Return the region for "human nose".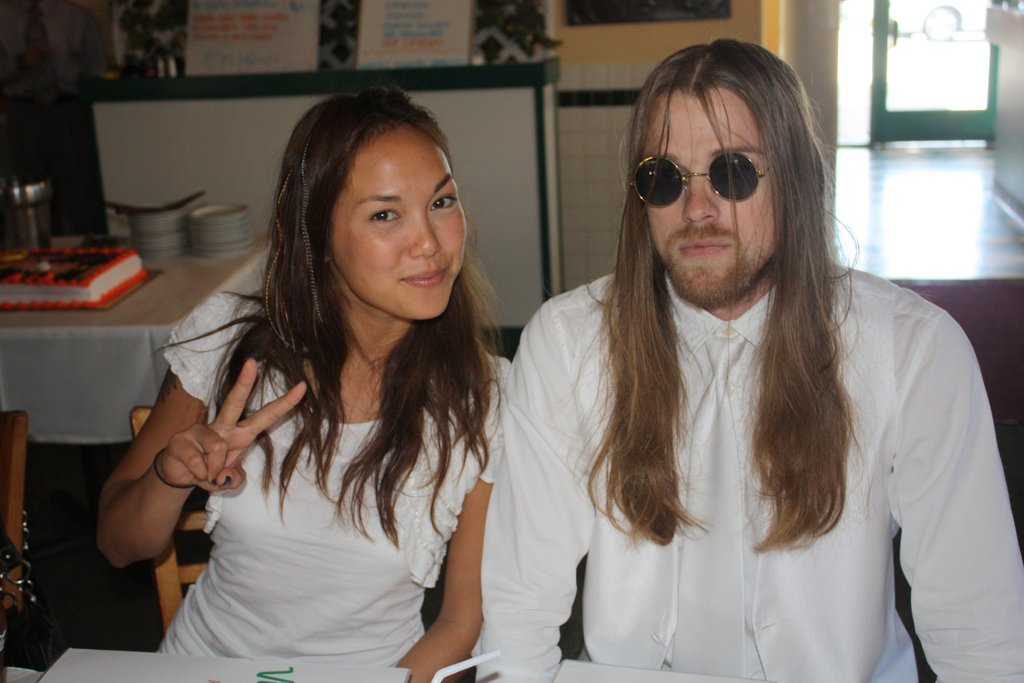
bbox=[407, 206, 442, 256].
